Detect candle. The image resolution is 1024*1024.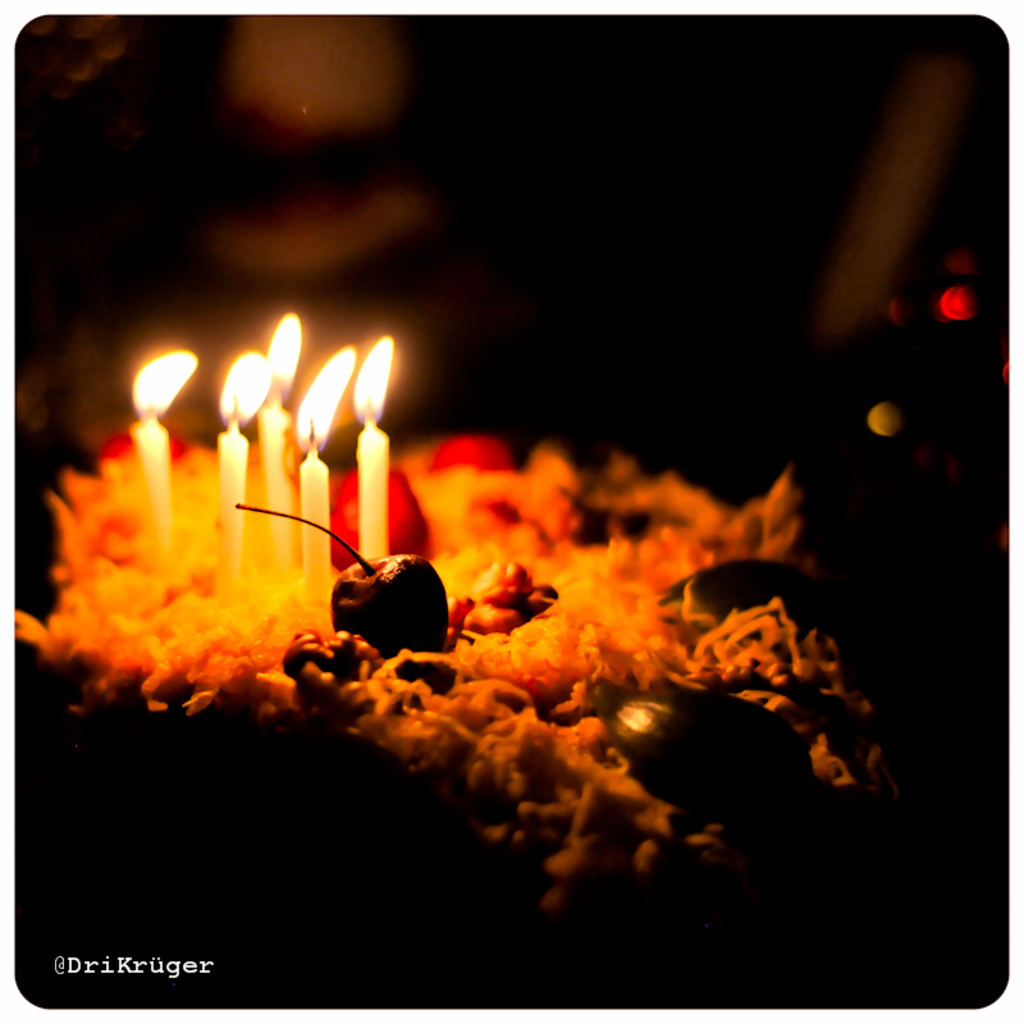
left=251, top=314, right=296, bottom=593.
